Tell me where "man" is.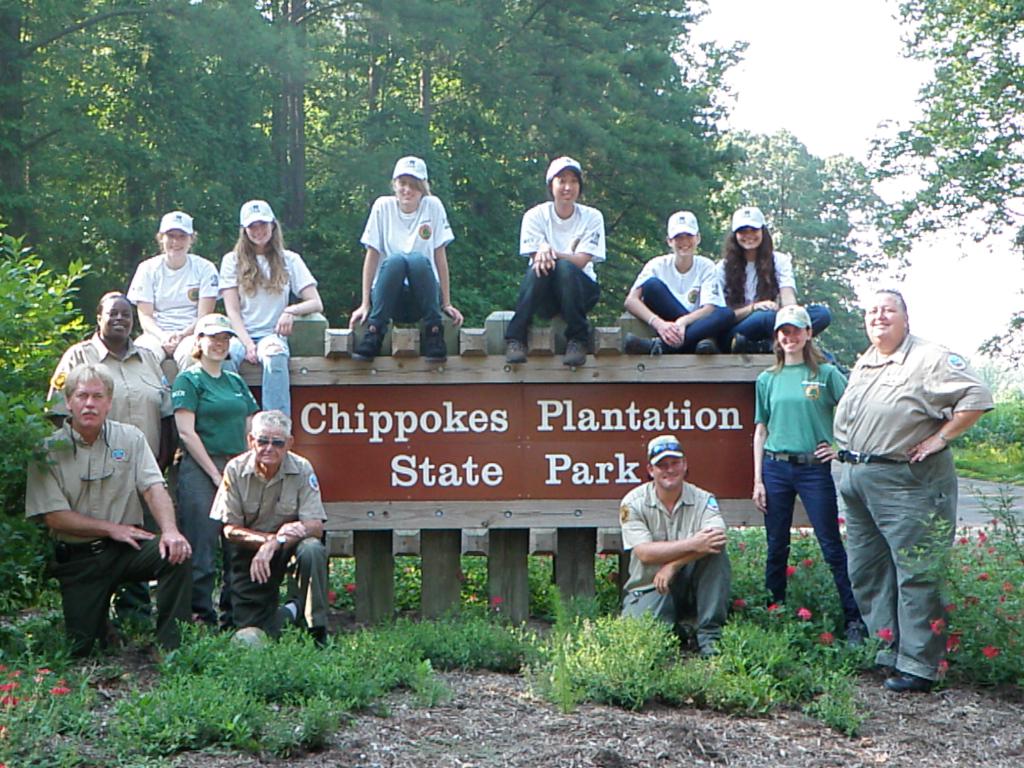
"man" is at x1=616, y1=435, x2=734, y2=657.
